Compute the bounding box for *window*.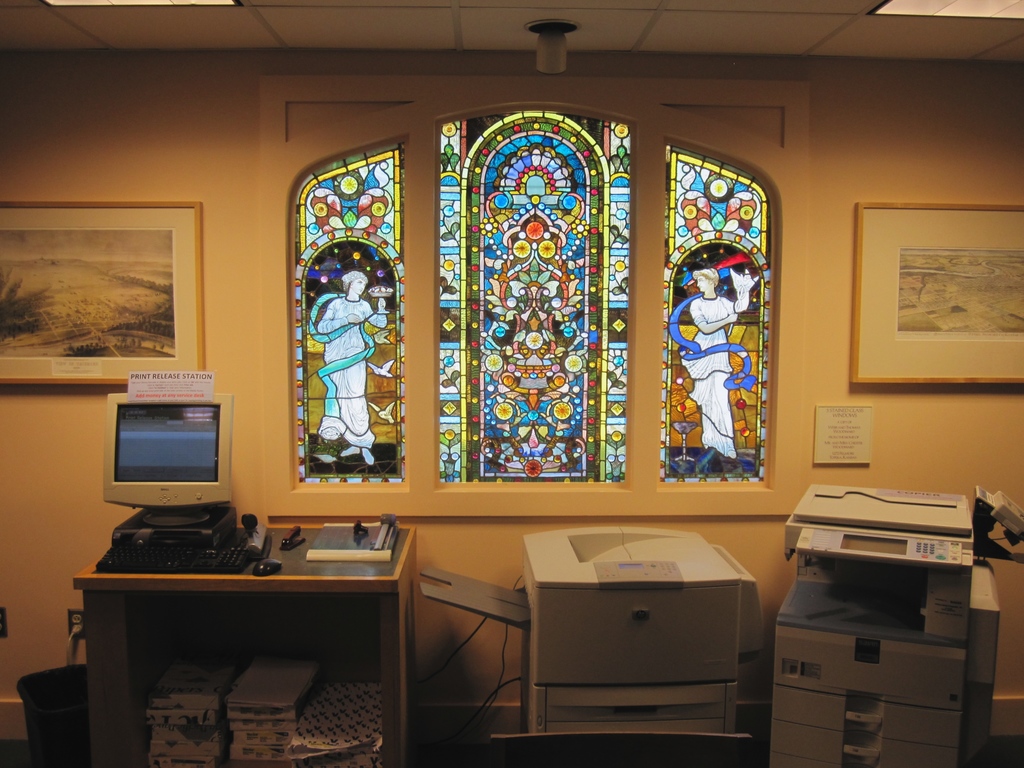
(289,142,407,484).
